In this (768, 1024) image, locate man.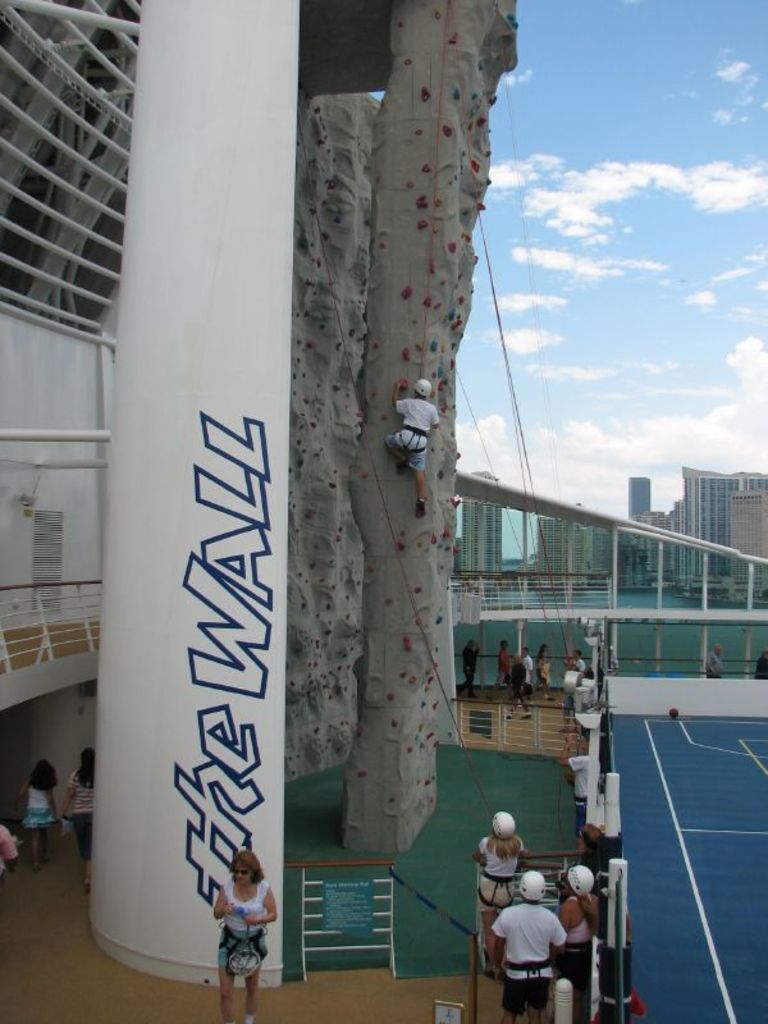
Bounding box: (700, 641, 727, 684).
